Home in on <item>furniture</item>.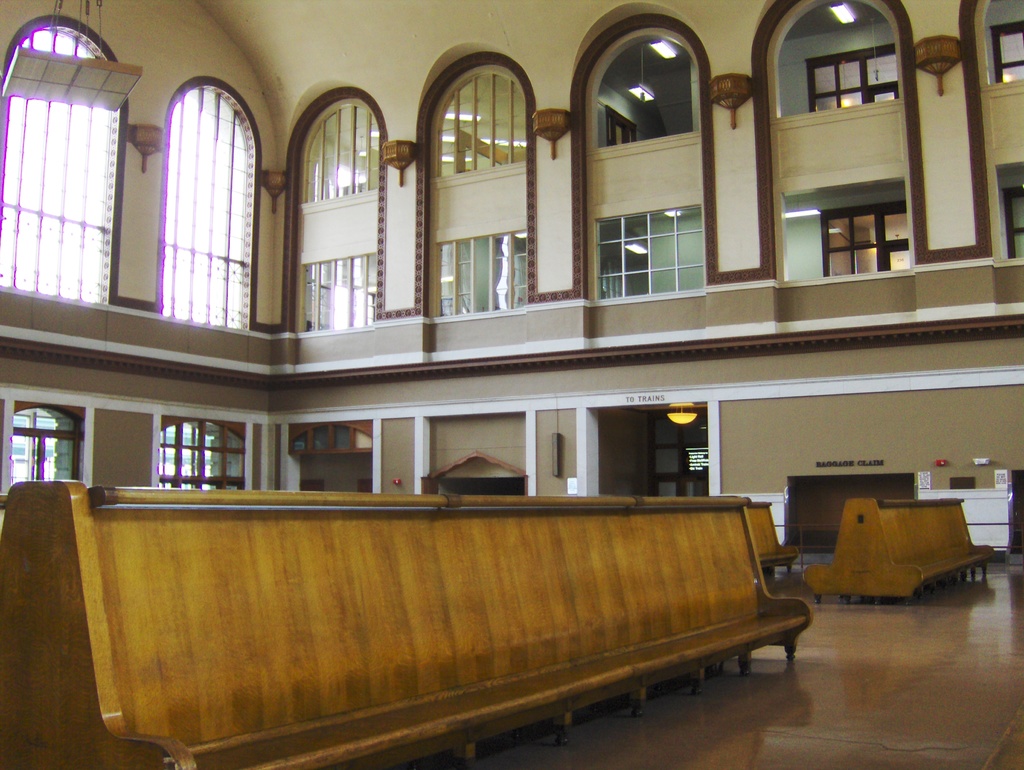
Homed in at <region>739, 498, 800, 579</region>.
